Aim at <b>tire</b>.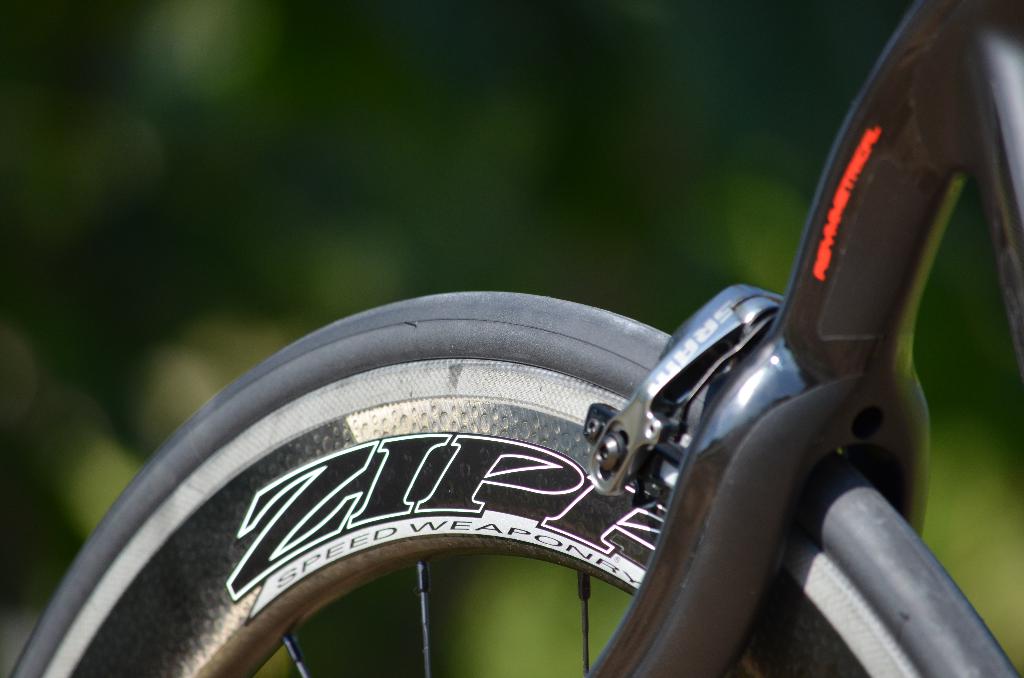
Aimed at 54,183,953,650.
